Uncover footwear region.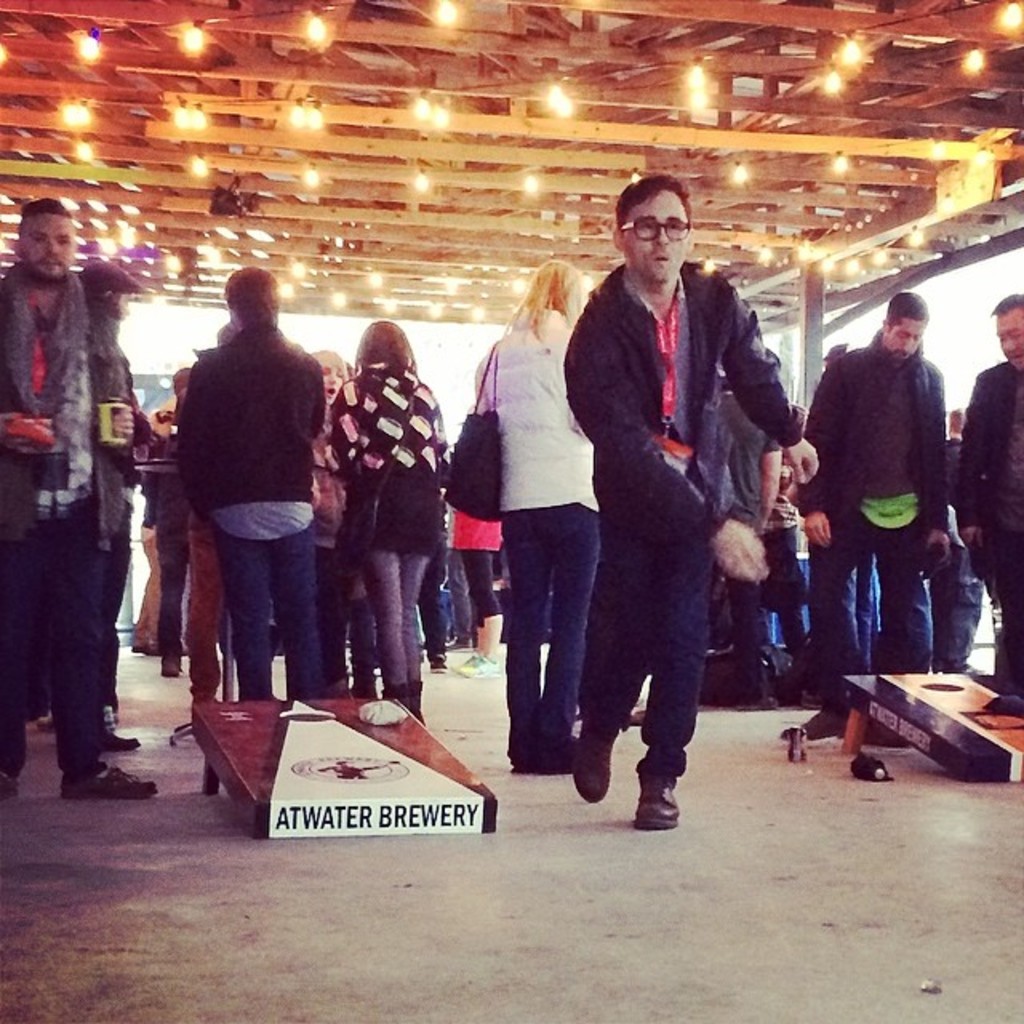
Uncovered: 774 702 869 744.
